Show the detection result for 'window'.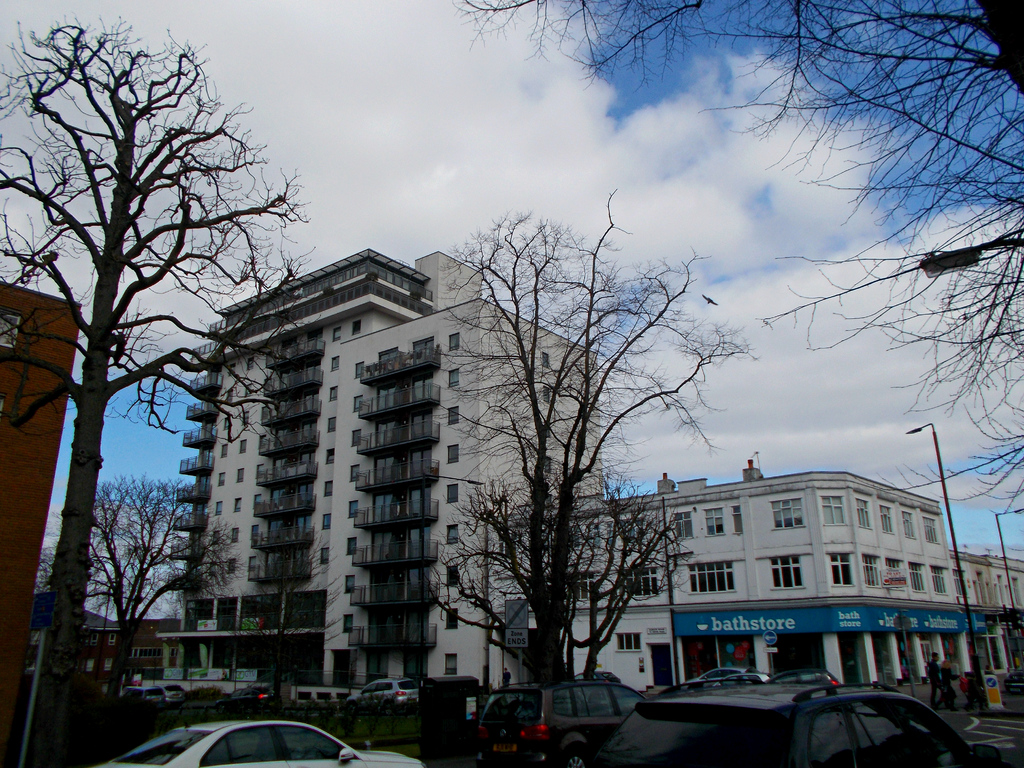
863:556:879:587.
